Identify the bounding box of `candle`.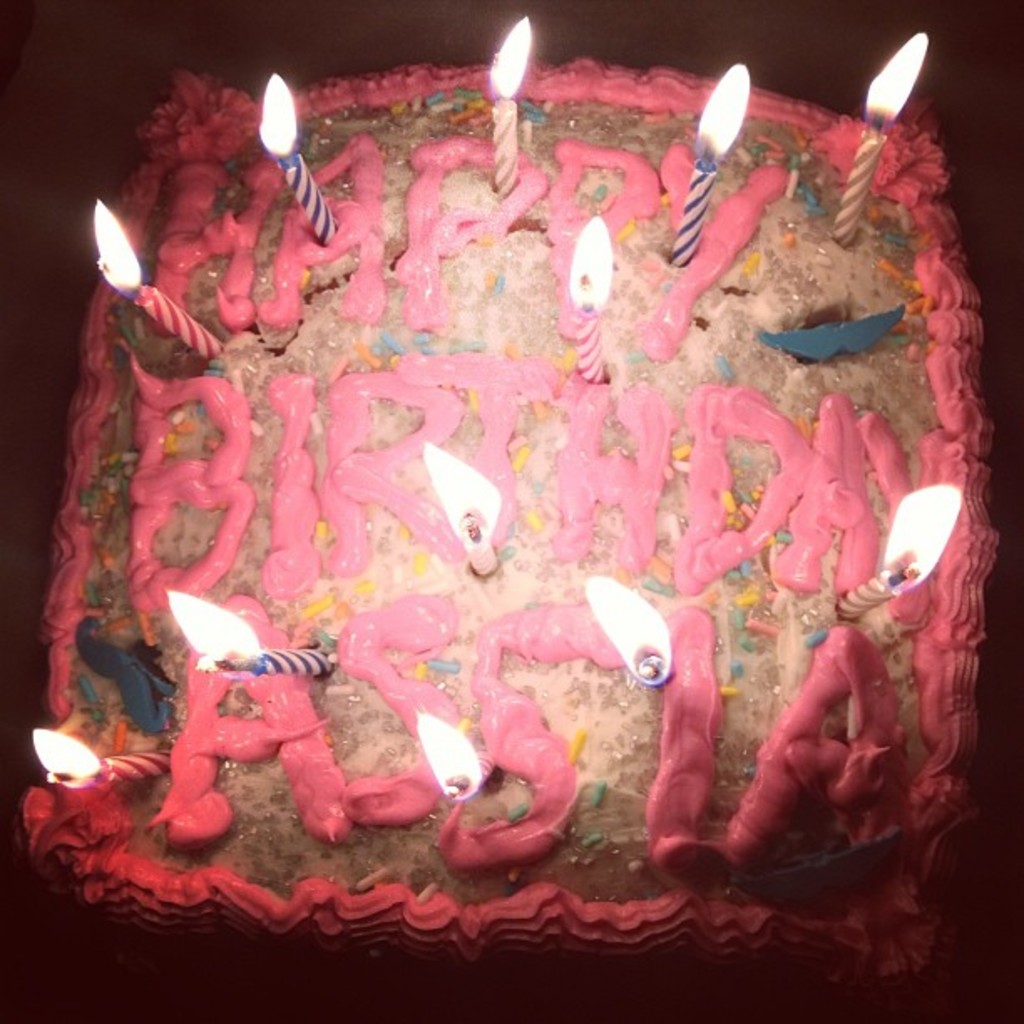
<box>828,28,925,248</box>.
